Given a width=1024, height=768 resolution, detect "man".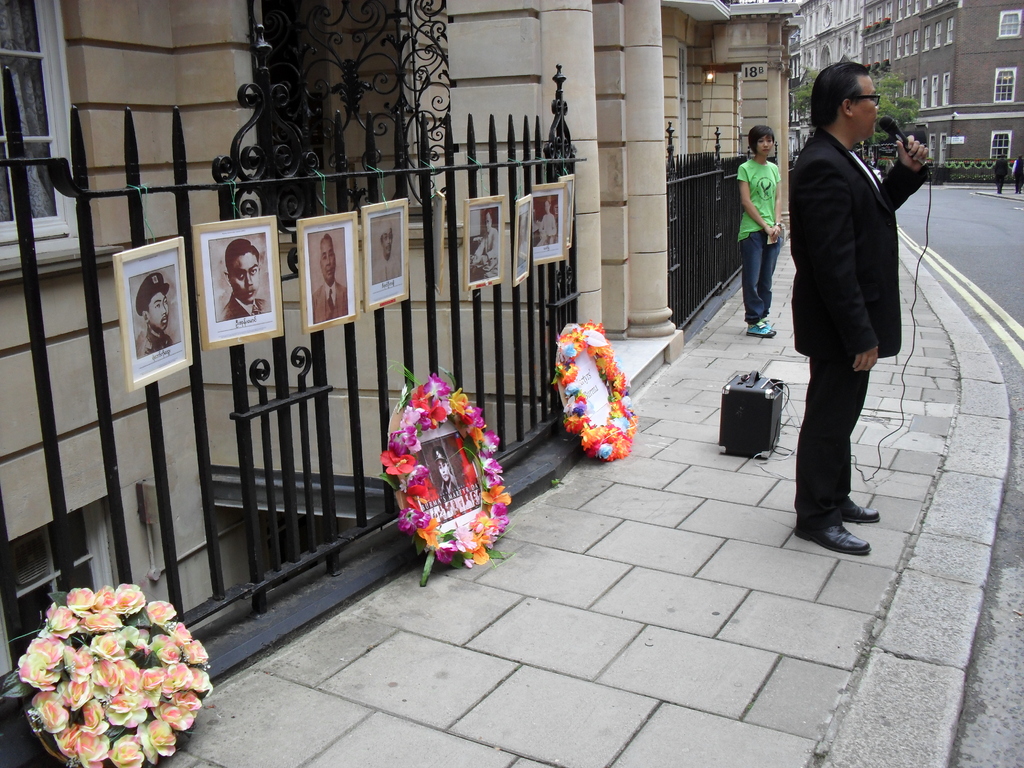
797/62/931/554.
